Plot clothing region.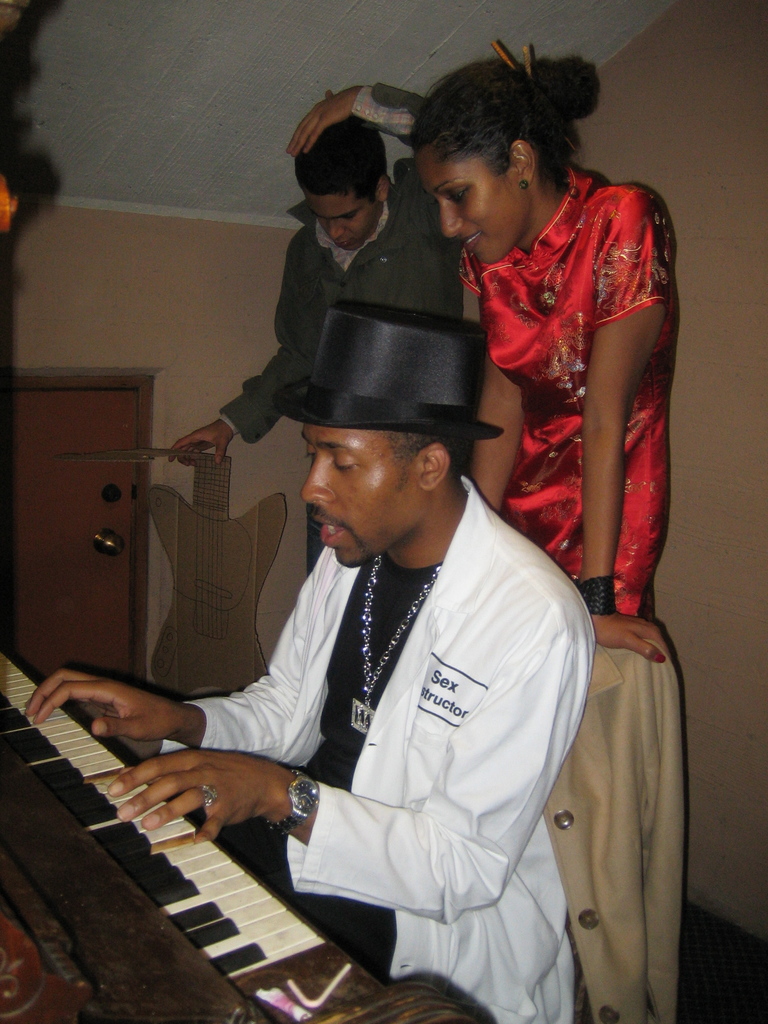
Plotted at box(184, 439, 633, 989).
